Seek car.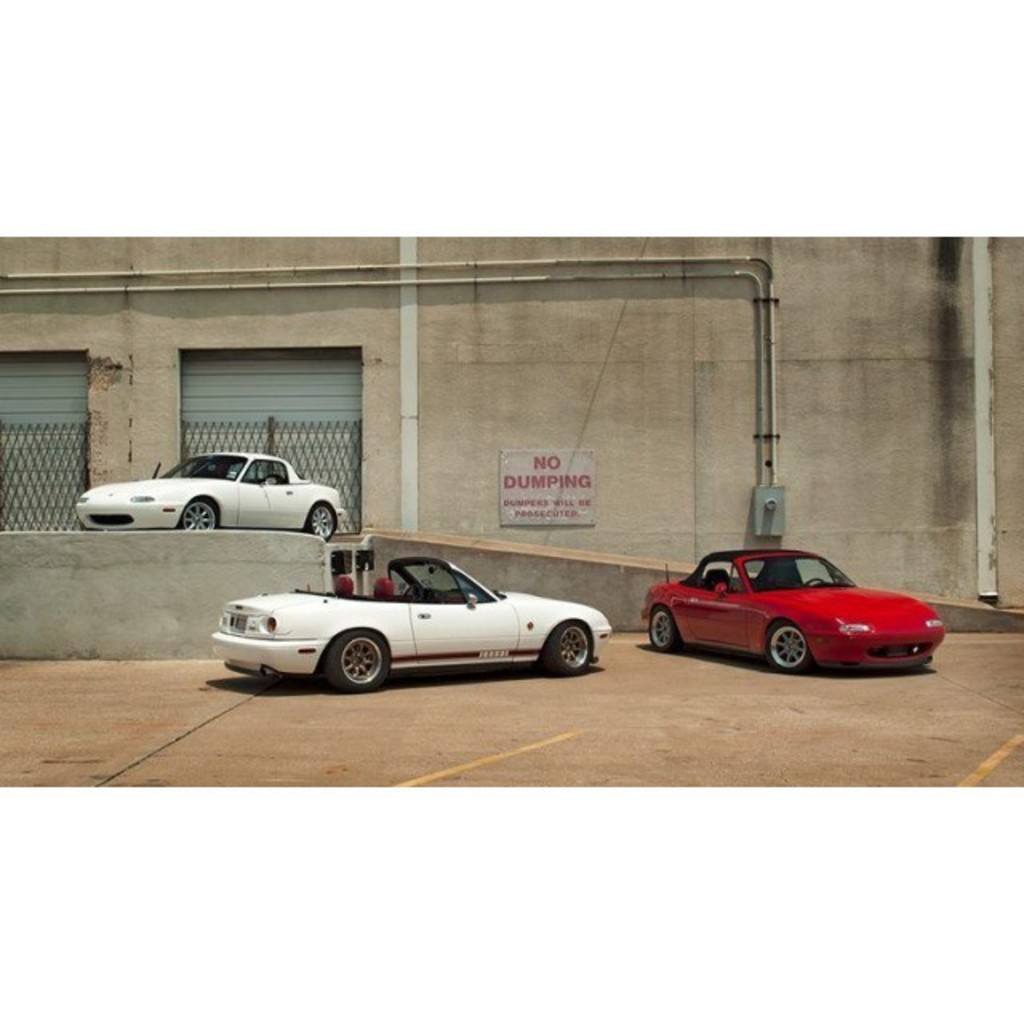
67/446/342/531.
